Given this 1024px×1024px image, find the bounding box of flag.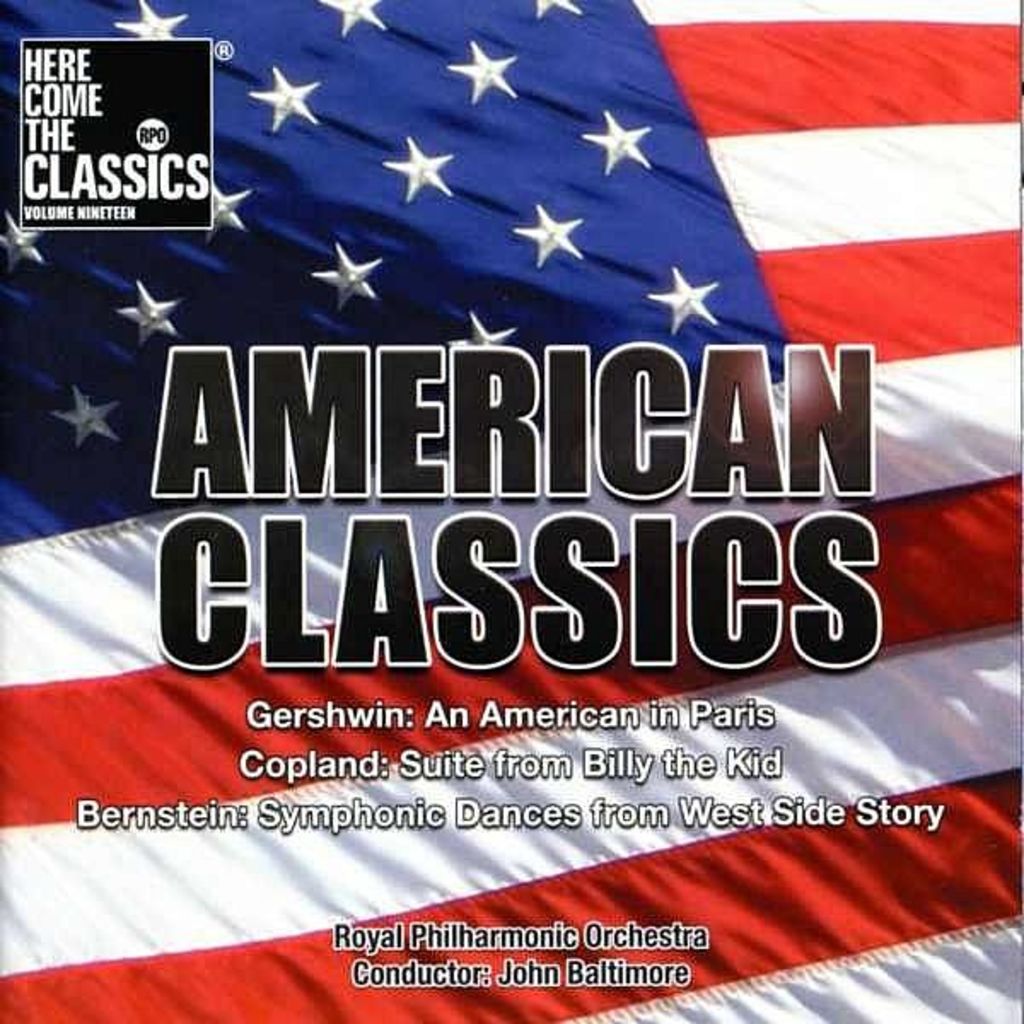
bbox=[15, 70, 976, 981].
